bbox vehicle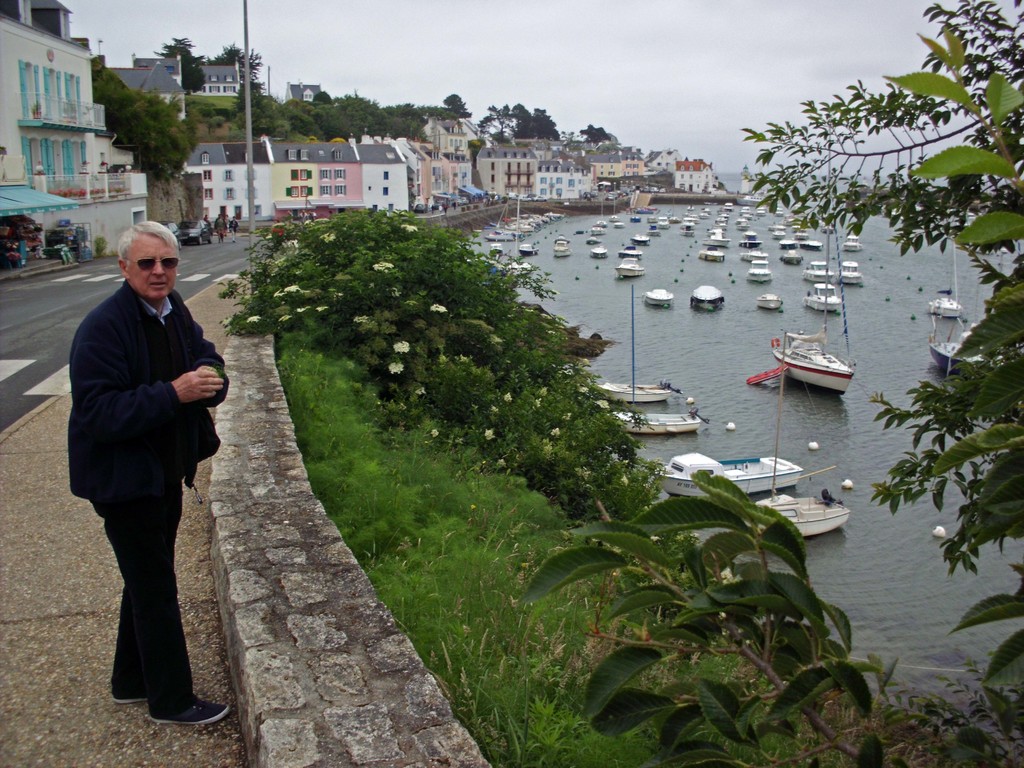
crop(153, 217, 181, 247)
